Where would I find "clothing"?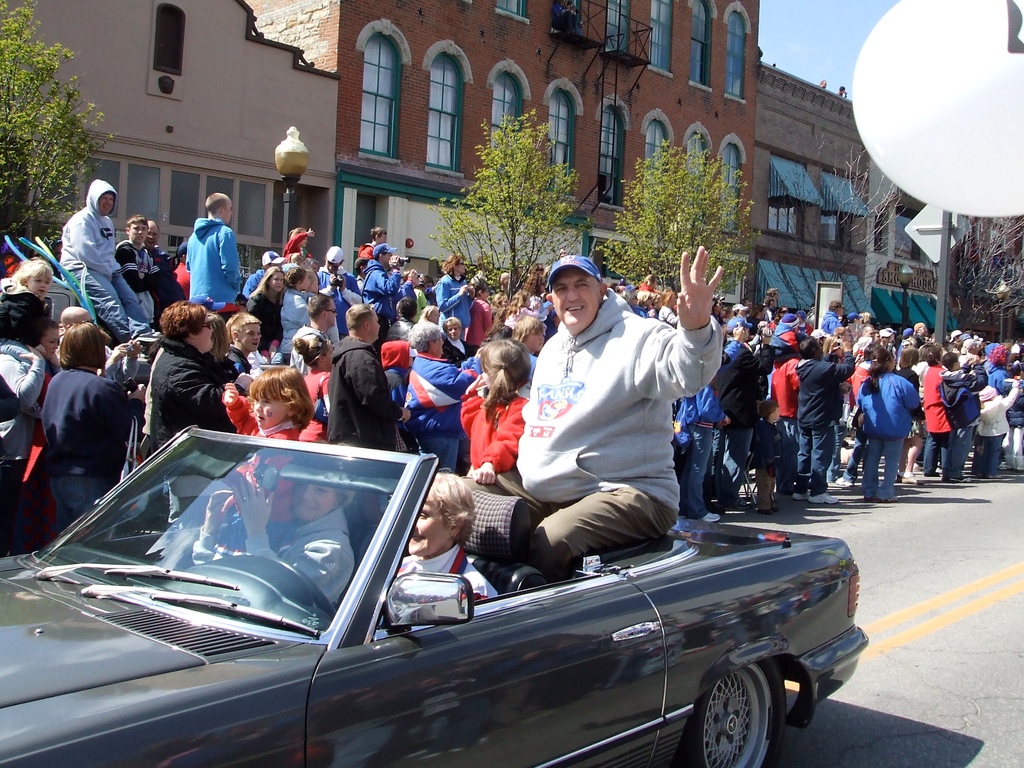
At Rect(460, 382, 526, 480).
